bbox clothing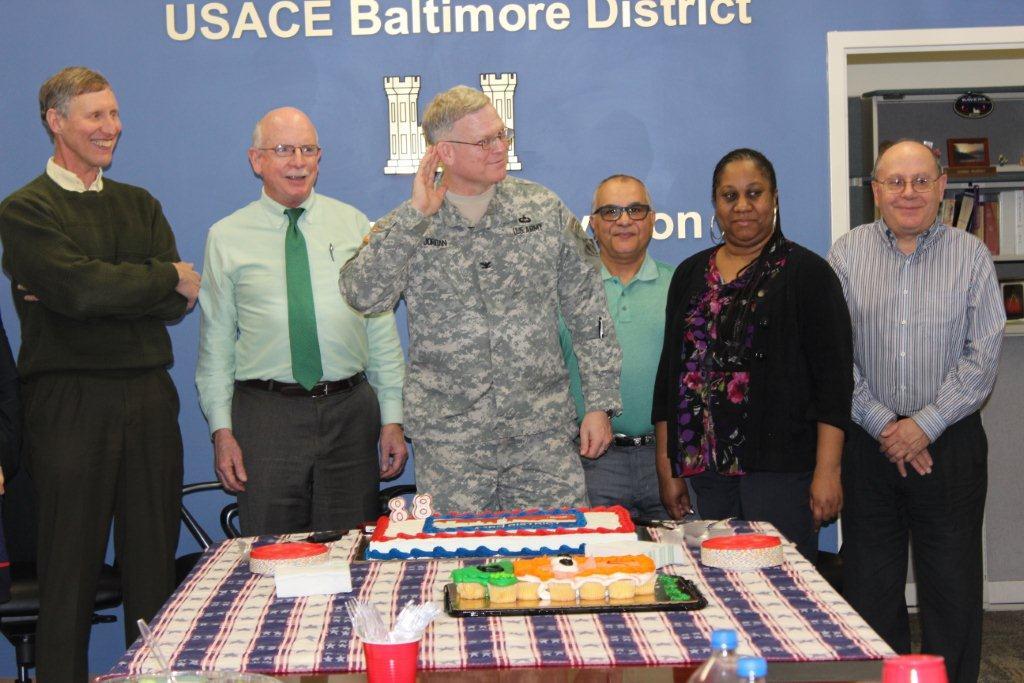
[left=340, top=175, right=622, bottom=510]
